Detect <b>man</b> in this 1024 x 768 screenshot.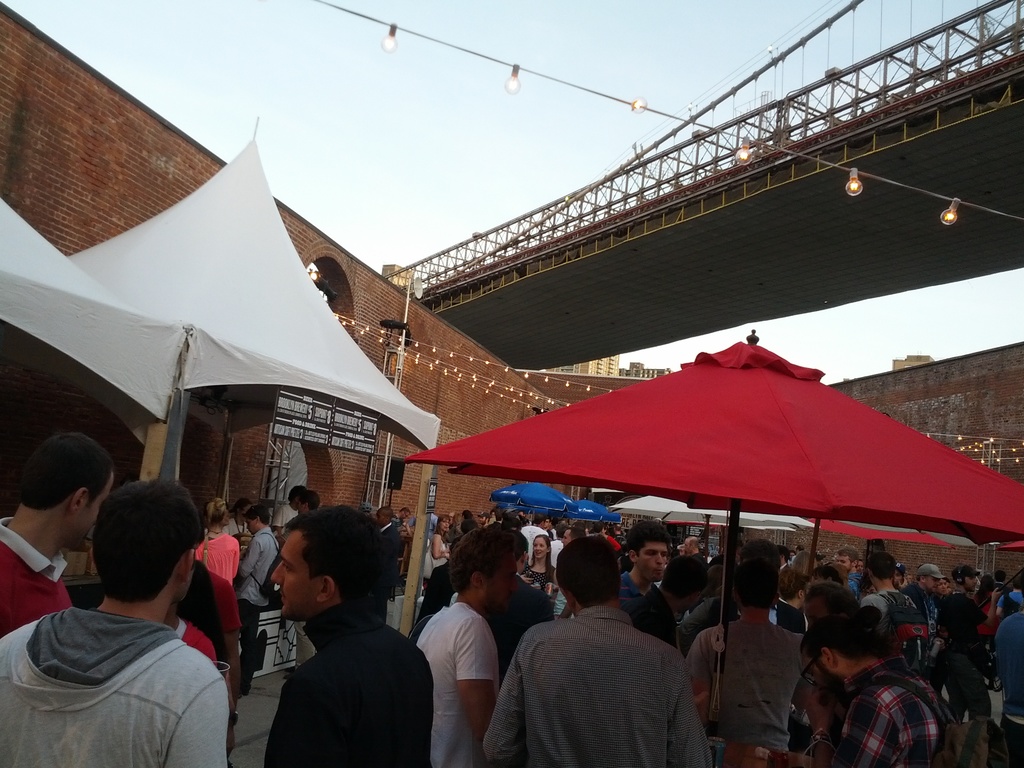
Detection: <box>834,545,860,595</box>.
